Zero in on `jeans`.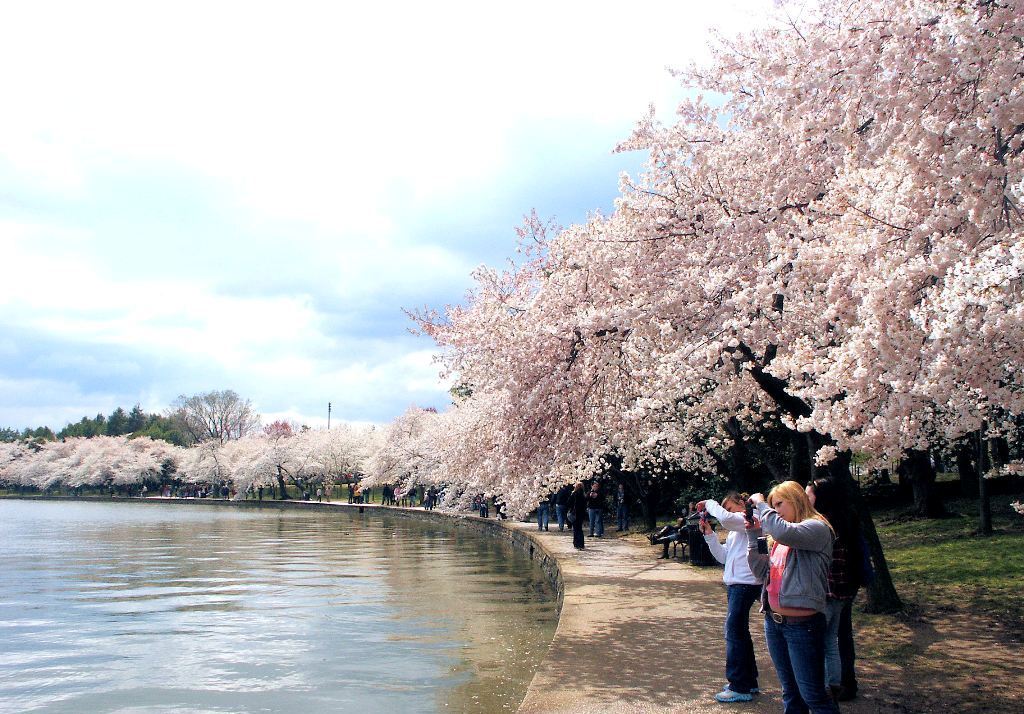
Zeroed in: {"x1": 618, "y1": 507, "x2": 634, "y2": 533}.
